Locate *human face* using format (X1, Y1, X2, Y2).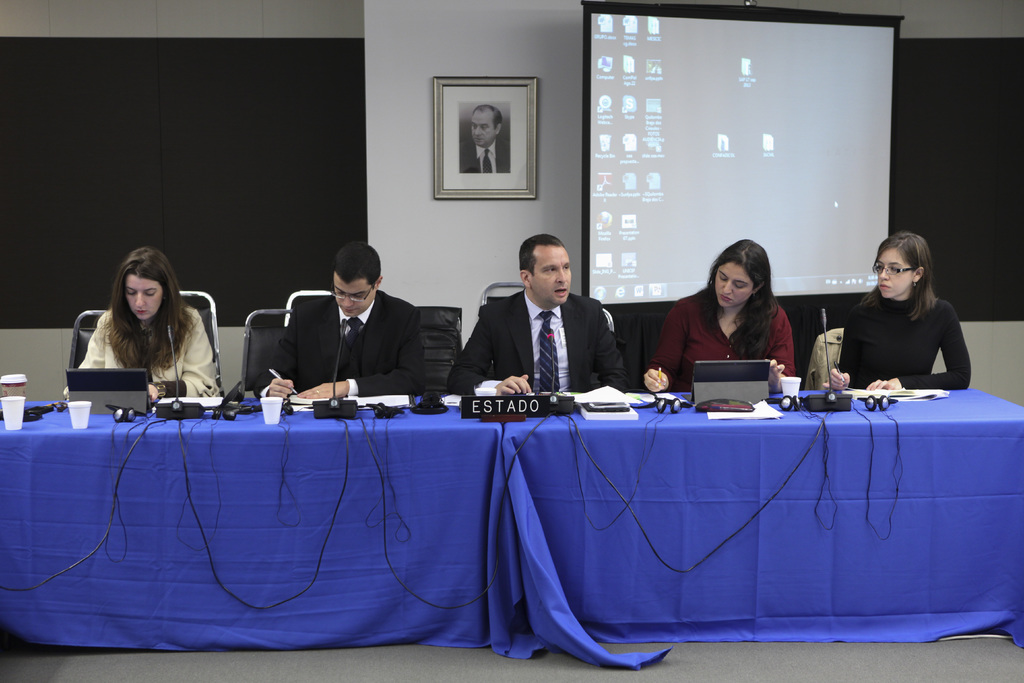
(333, 282, 372, 316).
